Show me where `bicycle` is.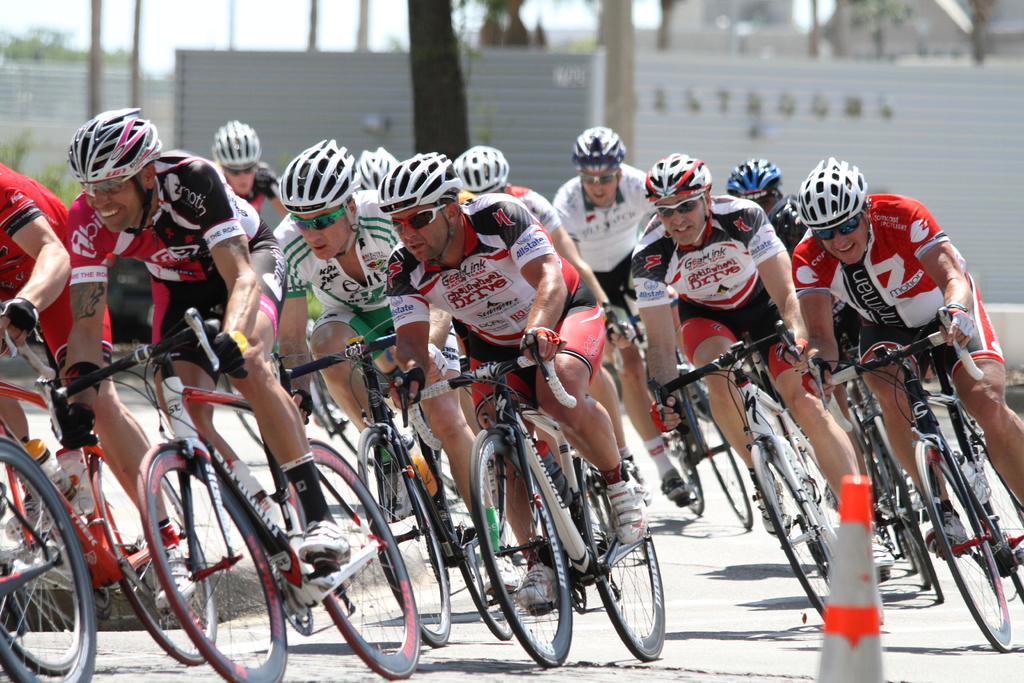
`bicycle` is at <bbox>31, 300, 414, 682</bbox>.
